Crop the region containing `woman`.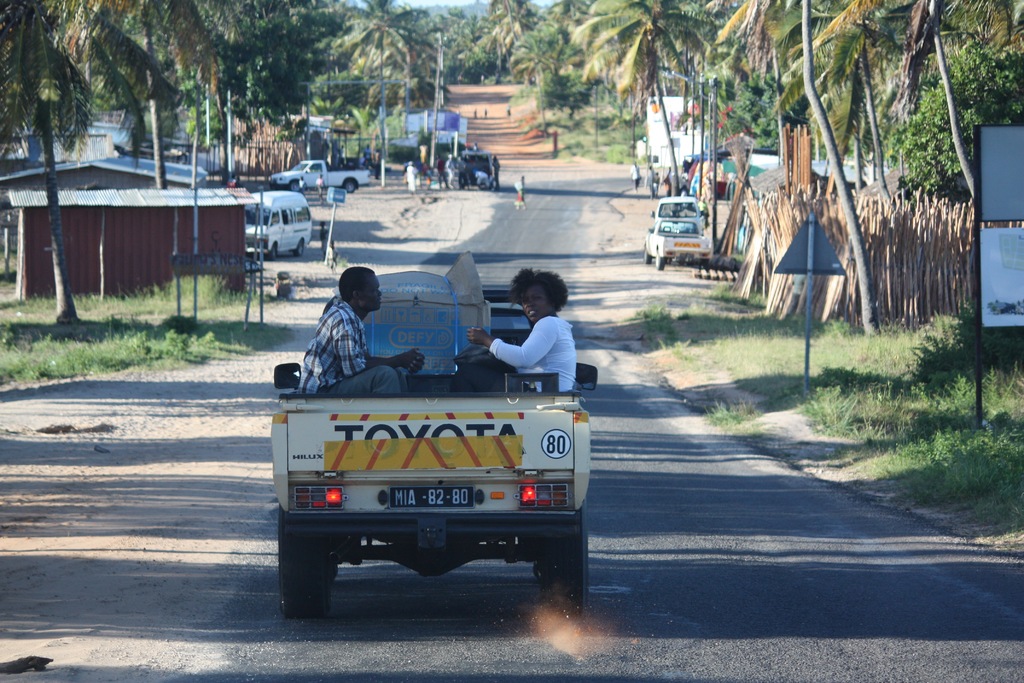
Crop region: 516,176,527,207.
